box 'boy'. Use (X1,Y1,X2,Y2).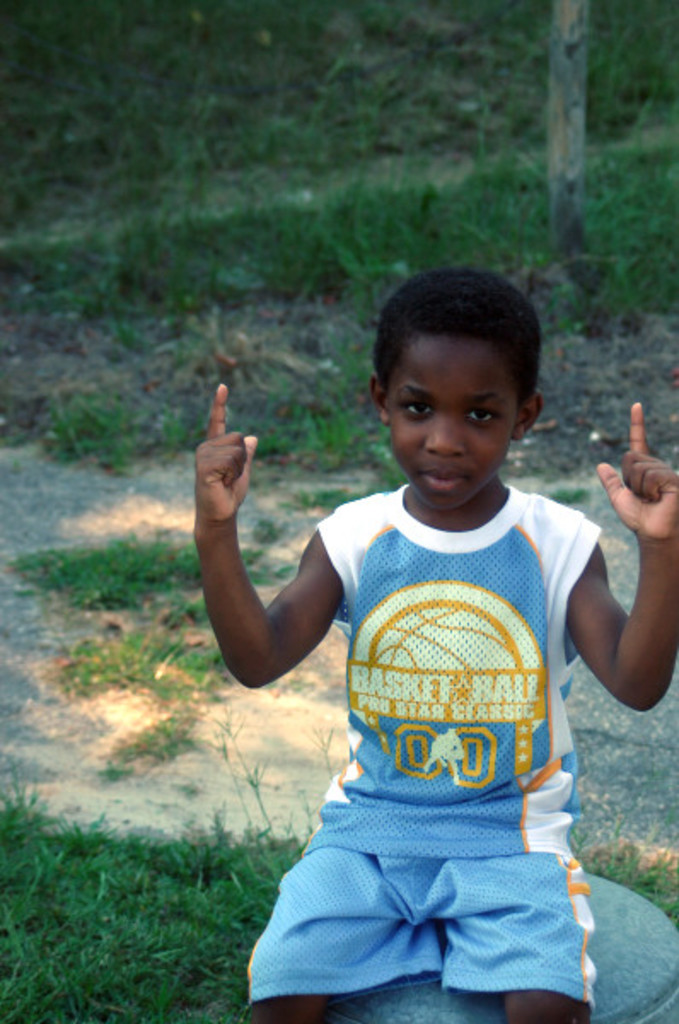
(191,259,677,1022).
